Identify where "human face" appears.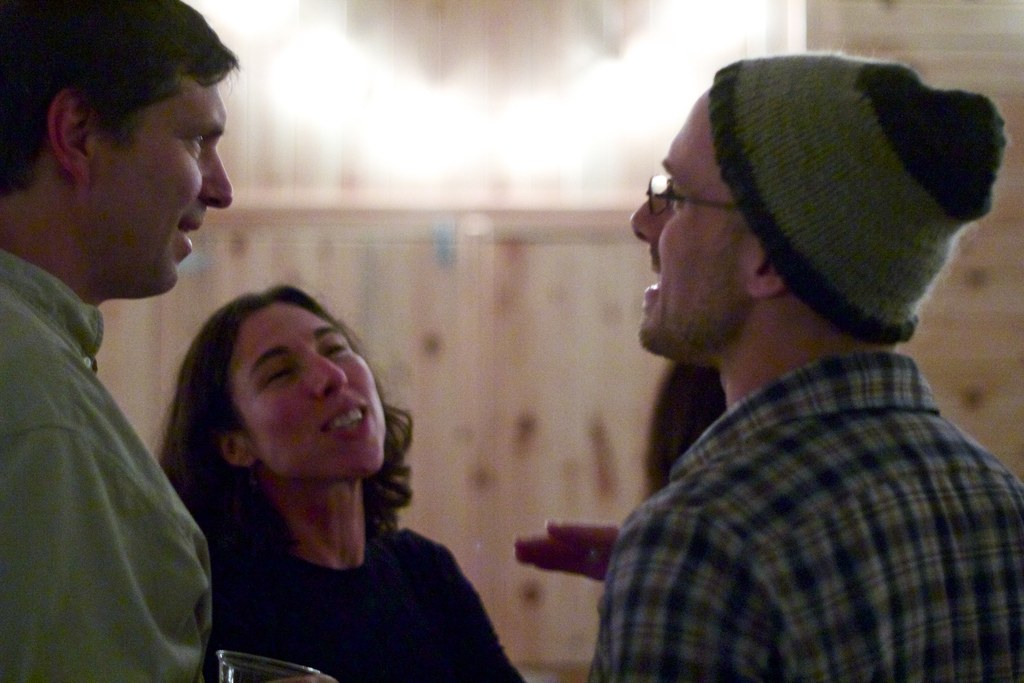
Appears at locate(229, 304, 392, 477).
